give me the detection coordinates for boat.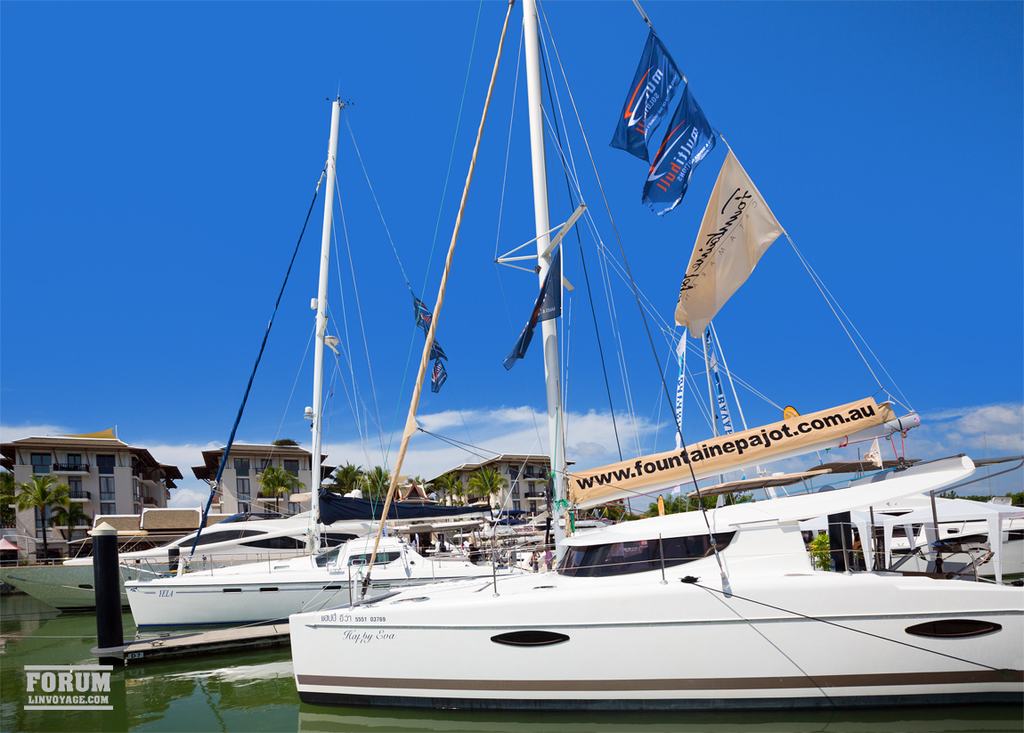
x1=120 y1=88 x2=596 y2=649.
